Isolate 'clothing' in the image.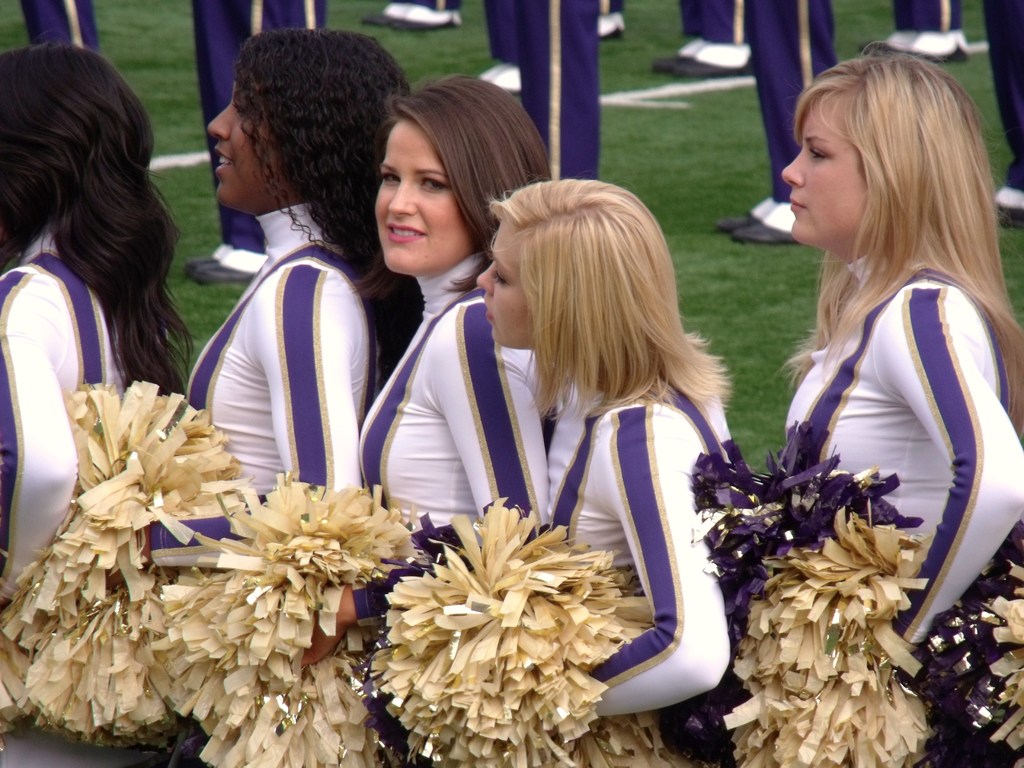
Isolated region: 476/2/625/179.
